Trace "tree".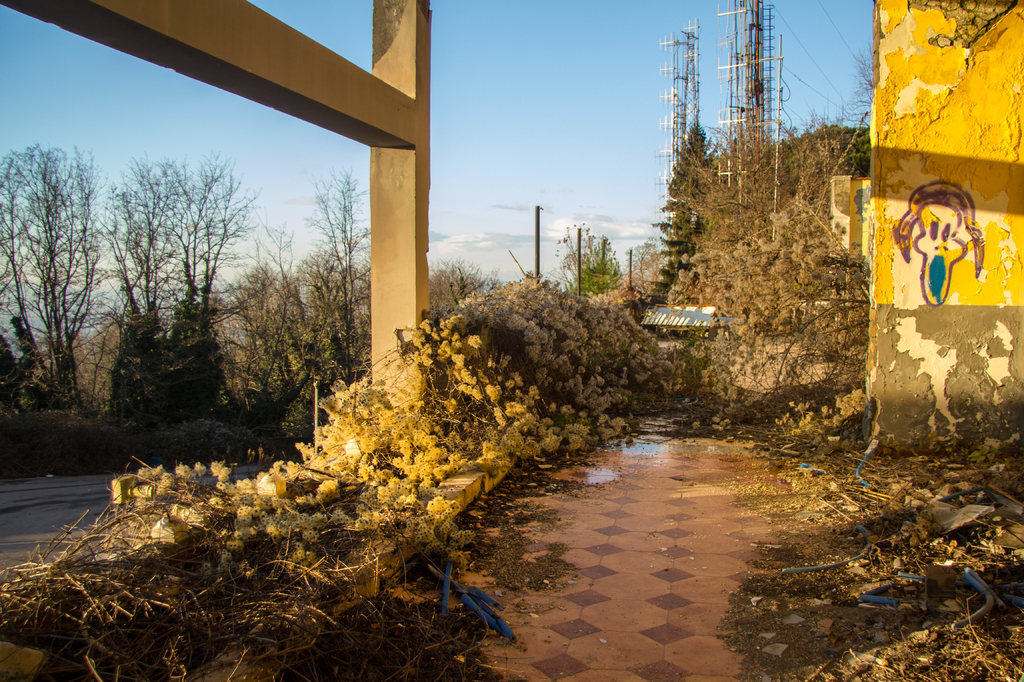
Traced to BBox(308, 168, 372, 408).
